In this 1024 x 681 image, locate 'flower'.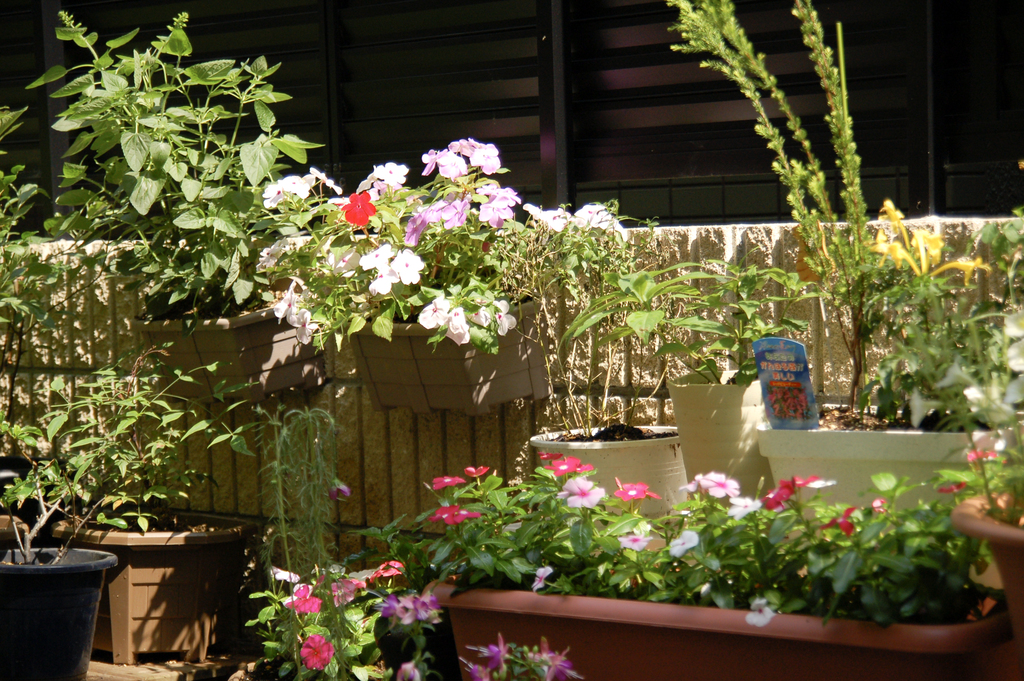
Bounding box: Rect(747, 598, 786, 626).
